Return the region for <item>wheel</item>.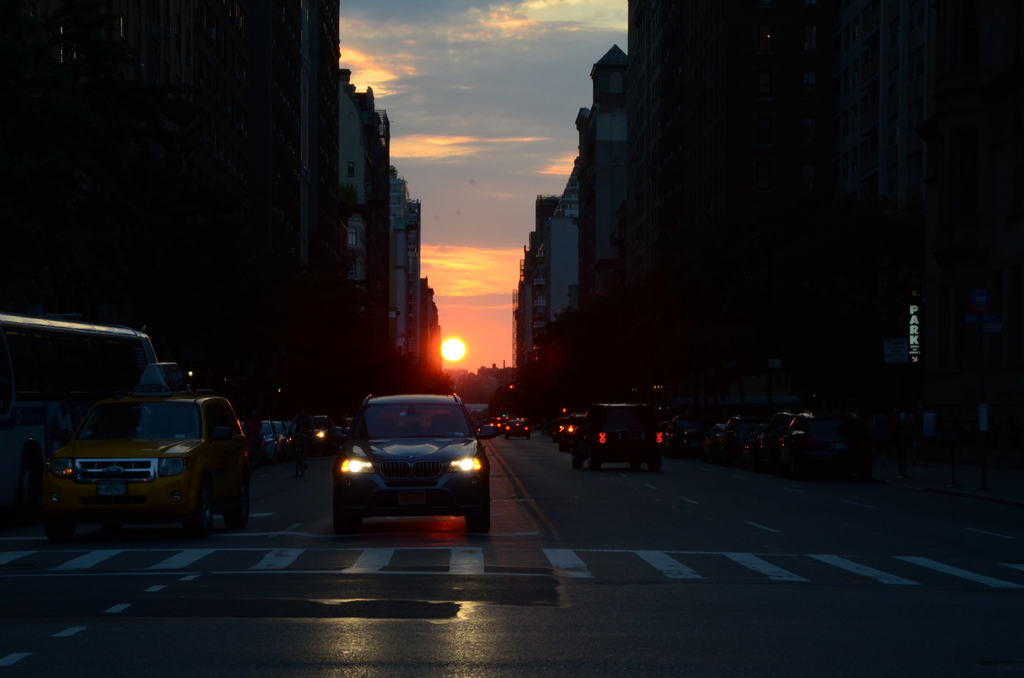
Rect(45, 522, 75, 547).
